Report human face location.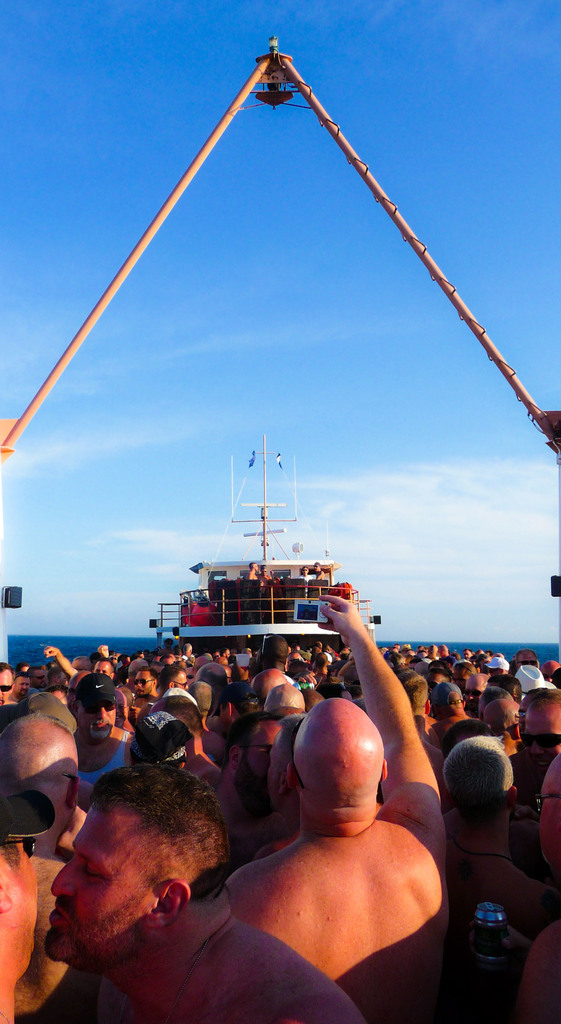
Report: <region>0, 671, 8, 700</region>.
